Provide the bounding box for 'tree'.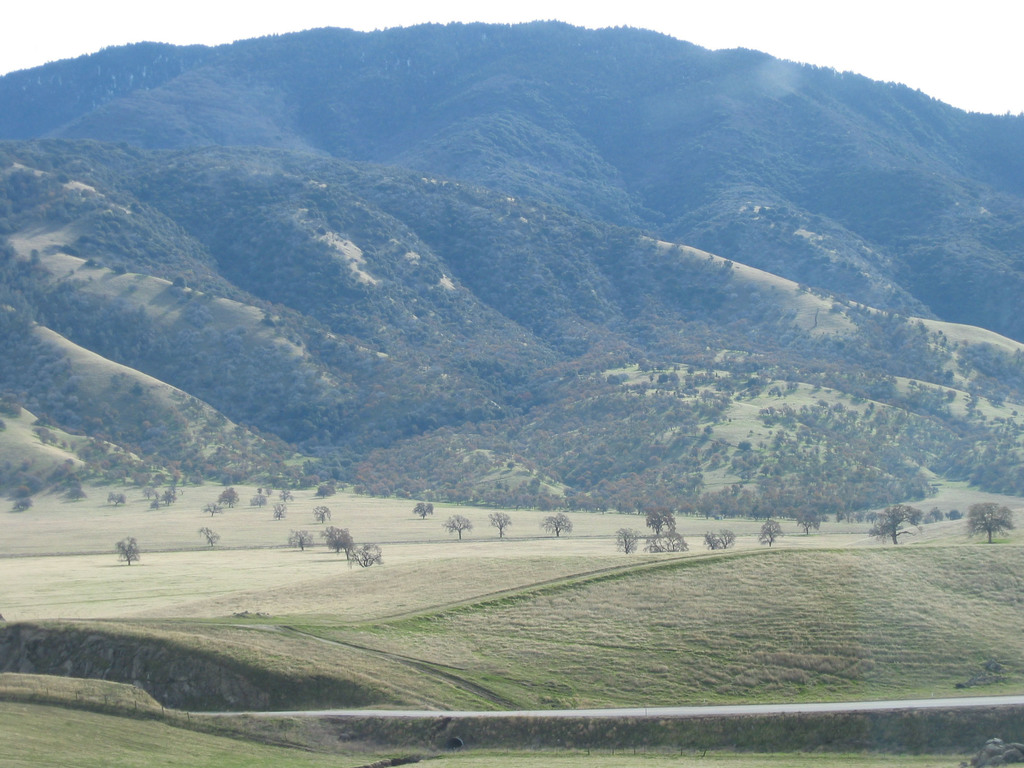
<region>222, 488, 236, 504</region>.
